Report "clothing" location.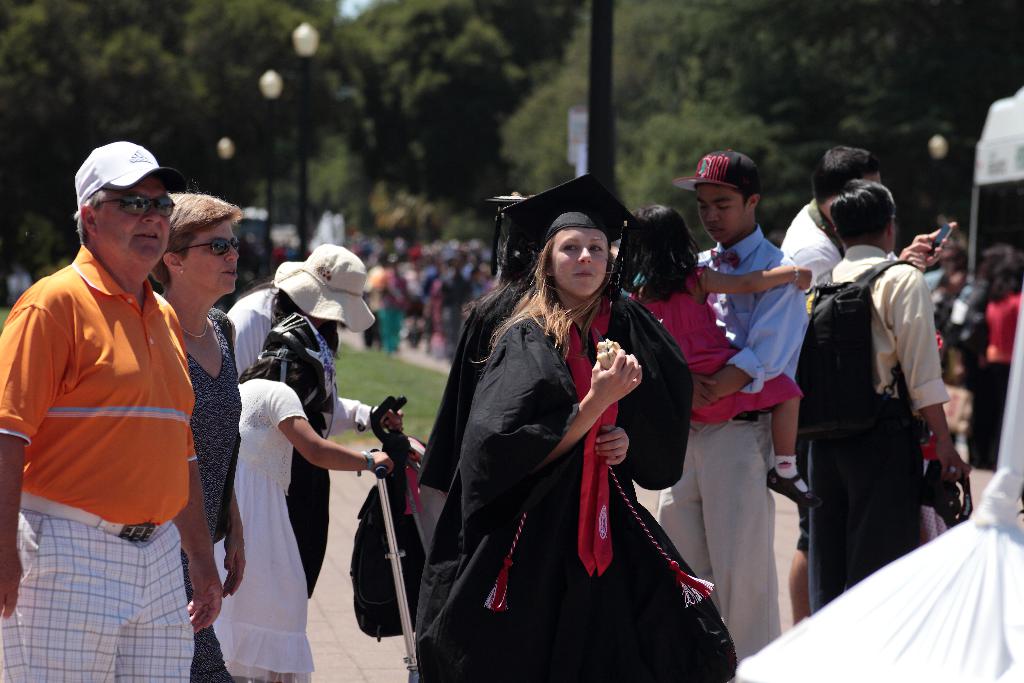
Report: box(913, 456, 959, 539).
